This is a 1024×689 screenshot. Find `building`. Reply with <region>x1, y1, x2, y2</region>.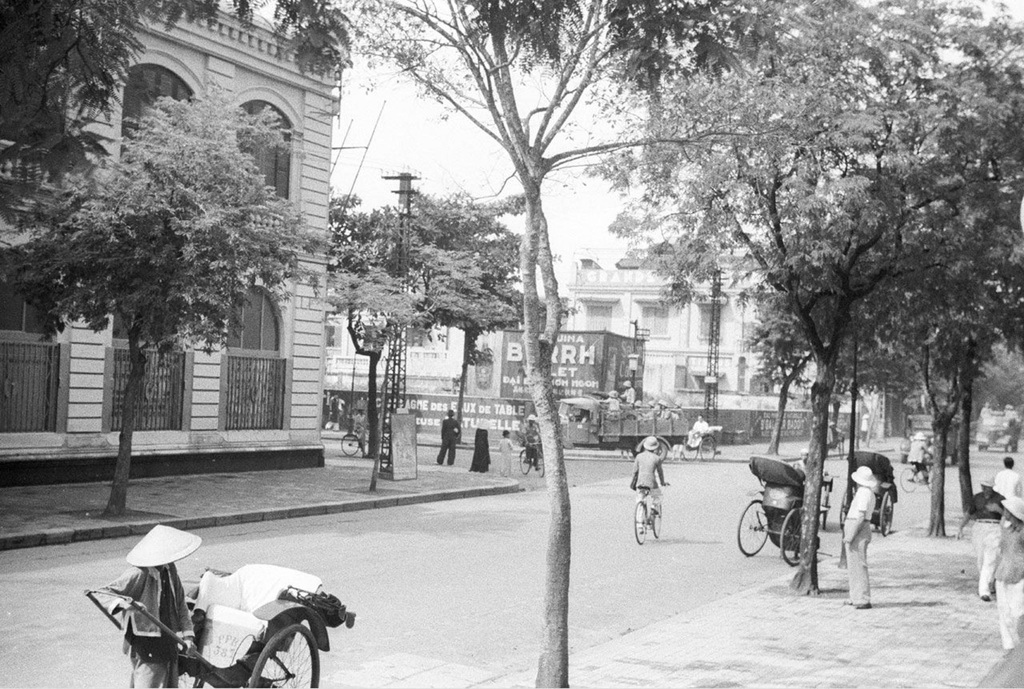
<region>561, 250, 820, 406</region>.
